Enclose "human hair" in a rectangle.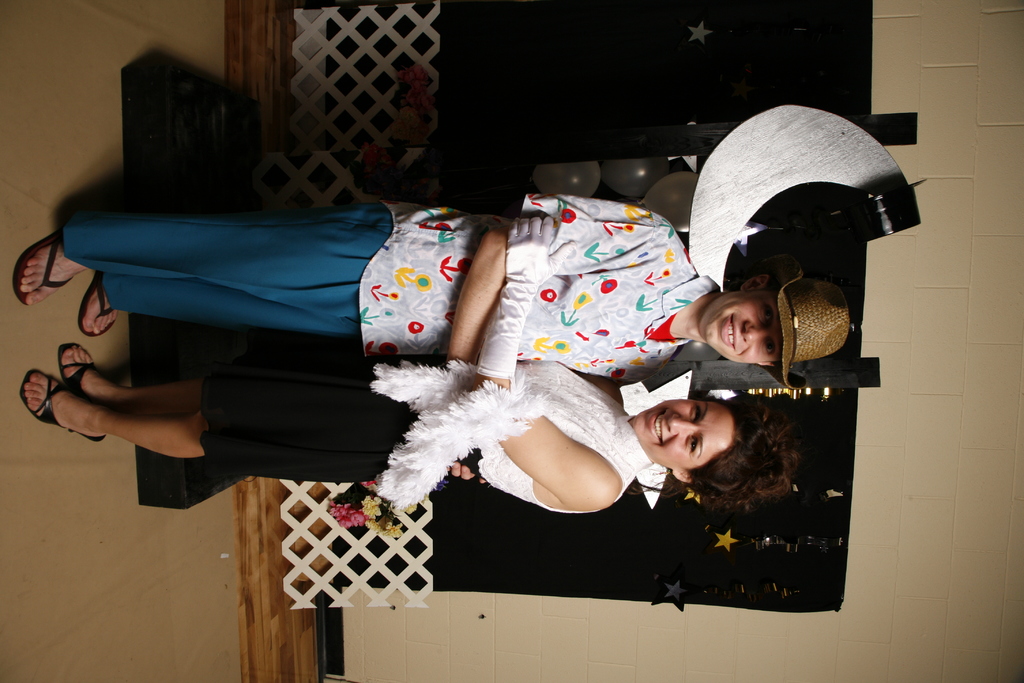
Rect(694, 386, 806, 504).
